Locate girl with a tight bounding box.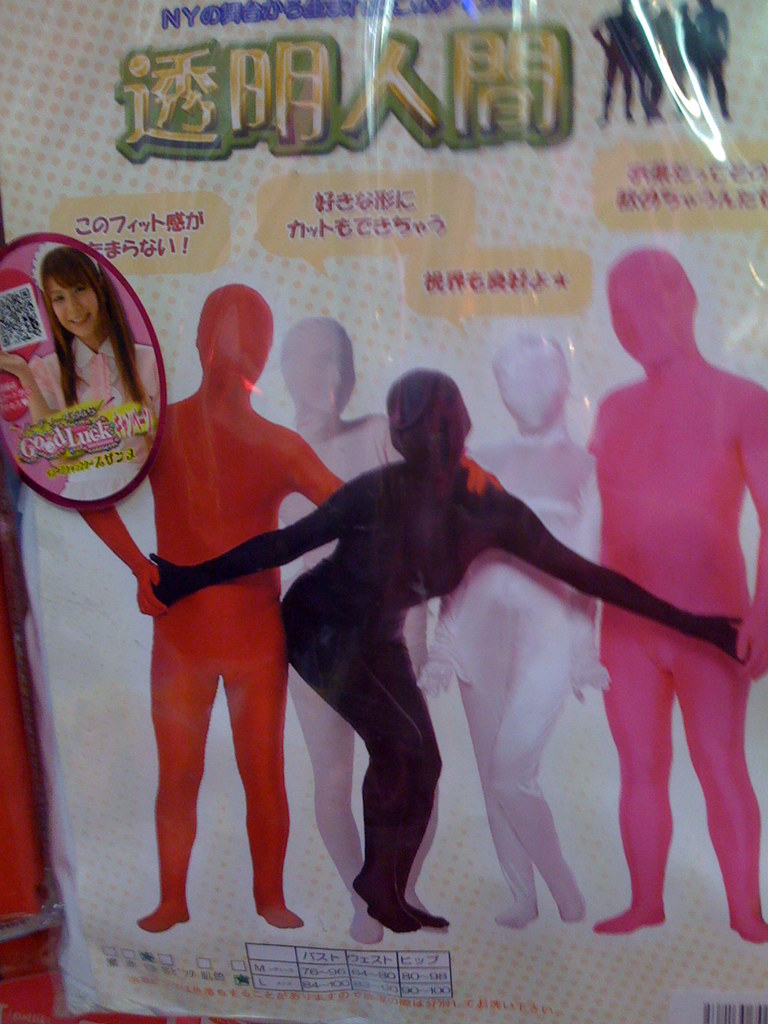
[0, 244, 162, 500].
